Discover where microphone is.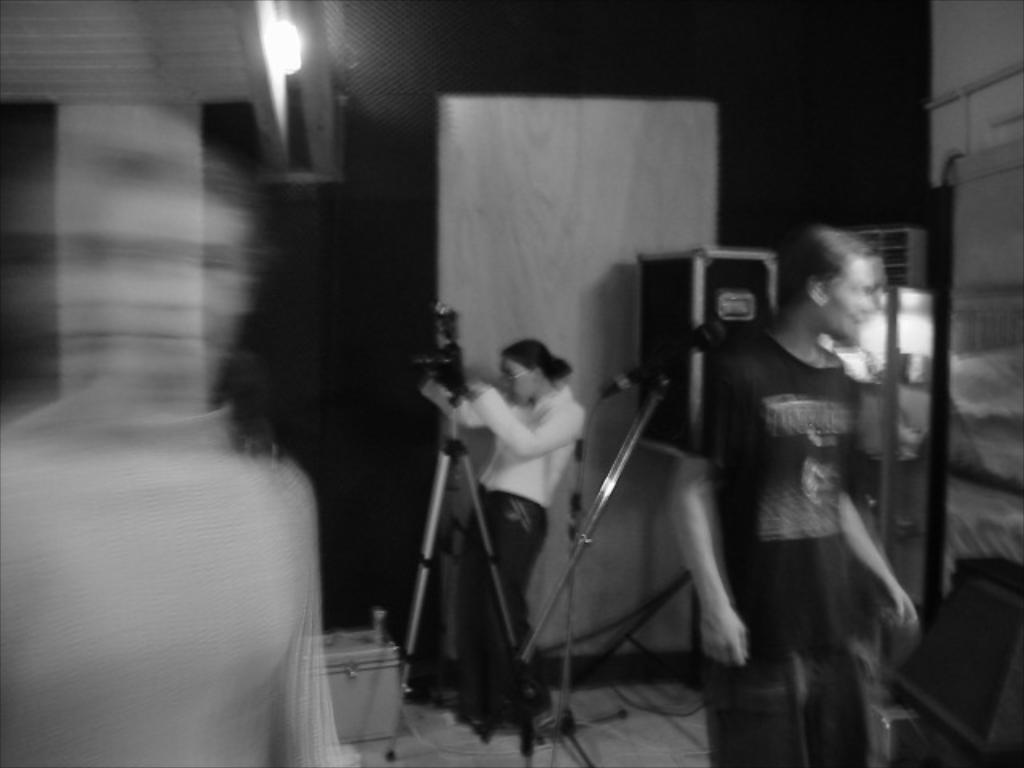
Discovered at bbox=(605, 318, 725, 395).
